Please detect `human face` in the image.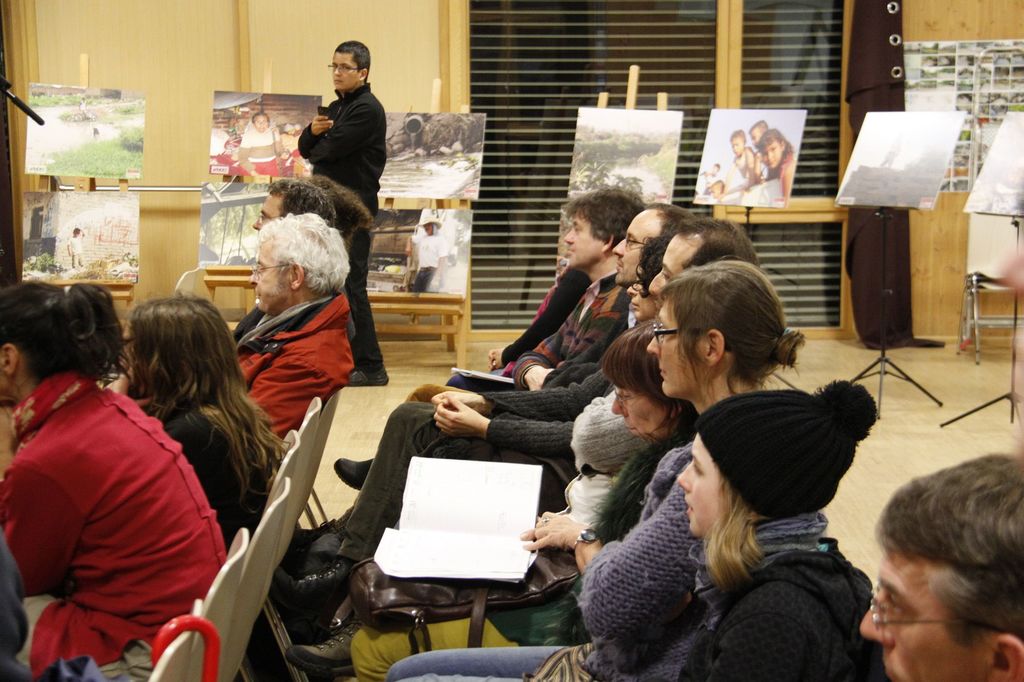
(x1=614, y1=210, x2=661, y2=283).
